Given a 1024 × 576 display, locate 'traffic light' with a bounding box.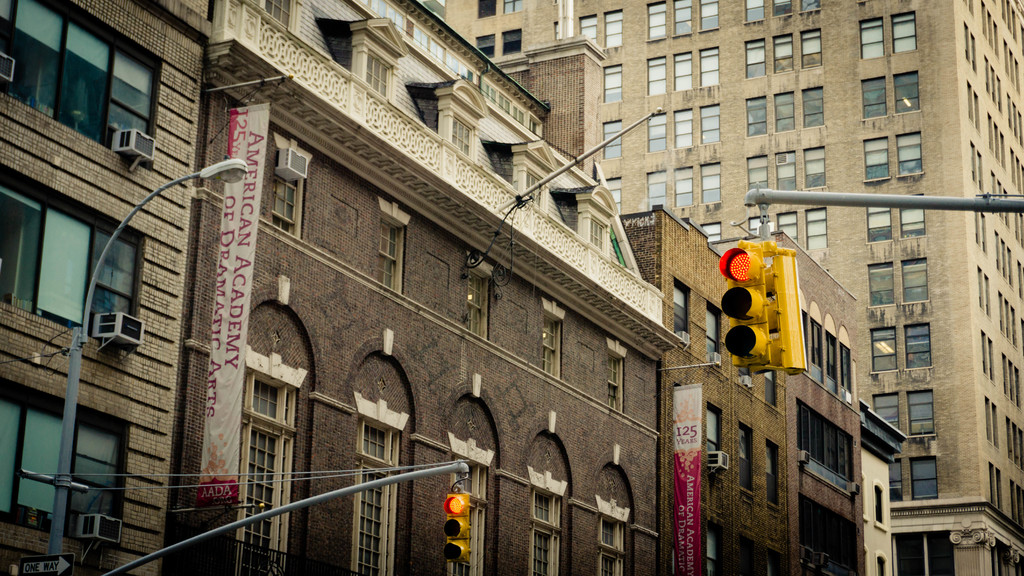
Located: 719/209/808/377.
